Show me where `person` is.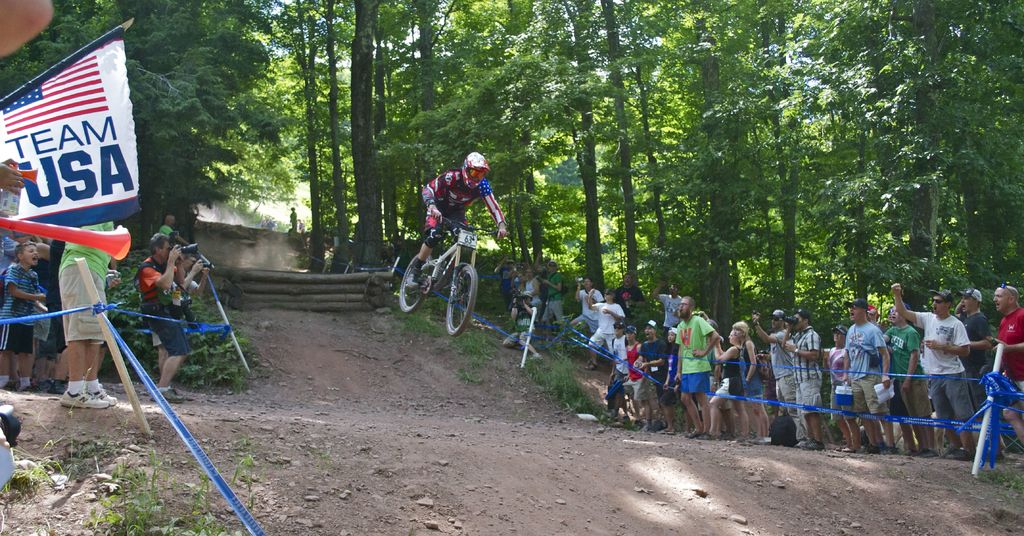
`person` is at 402 149 508 289.
